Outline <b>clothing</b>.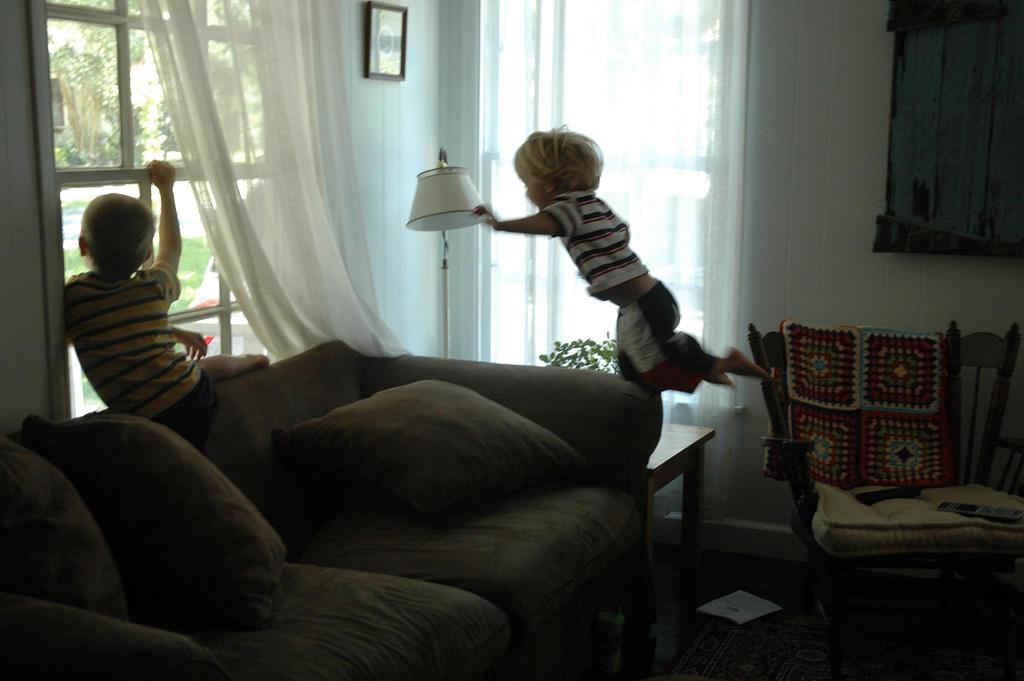
Outline: rect(66, 263, 214, 429).
